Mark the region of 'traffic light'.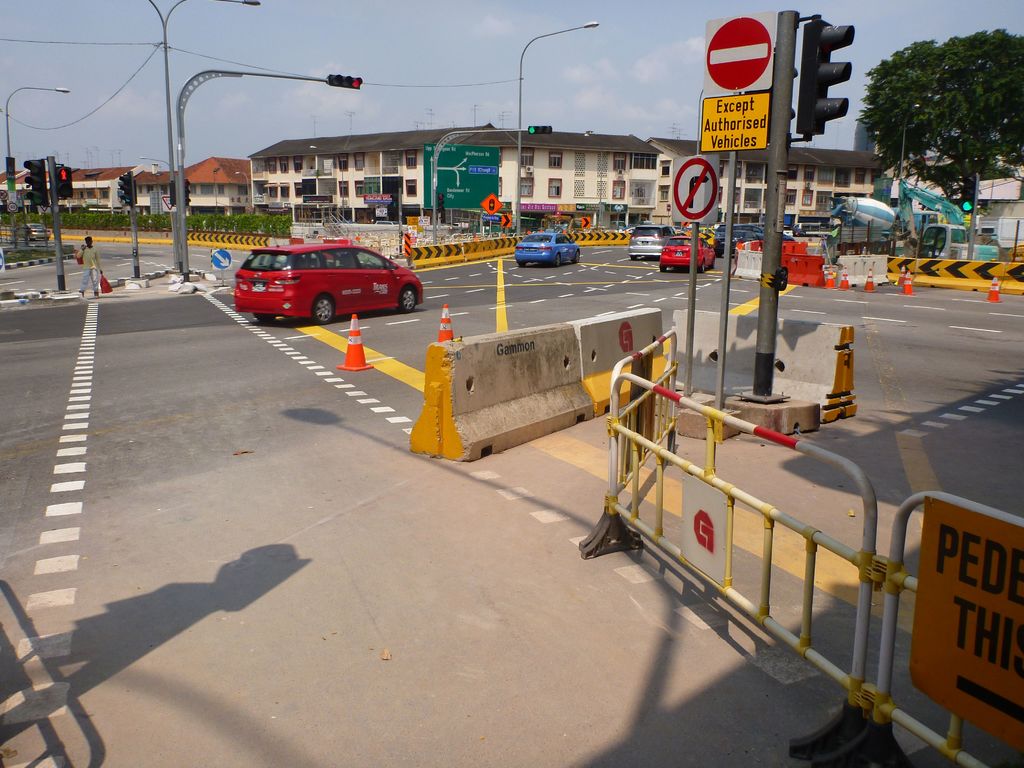
Region: bbox=[438, 193, 444, 214].
